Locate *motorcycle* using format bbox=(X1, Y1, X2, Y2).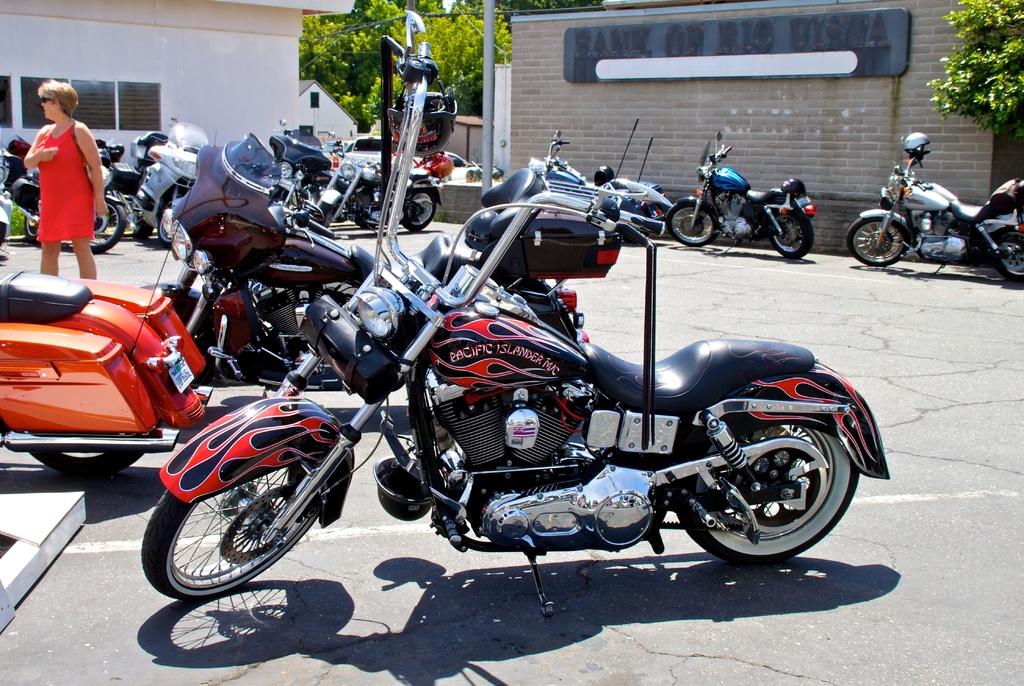
bbox=(110, 126, 211, 251).
